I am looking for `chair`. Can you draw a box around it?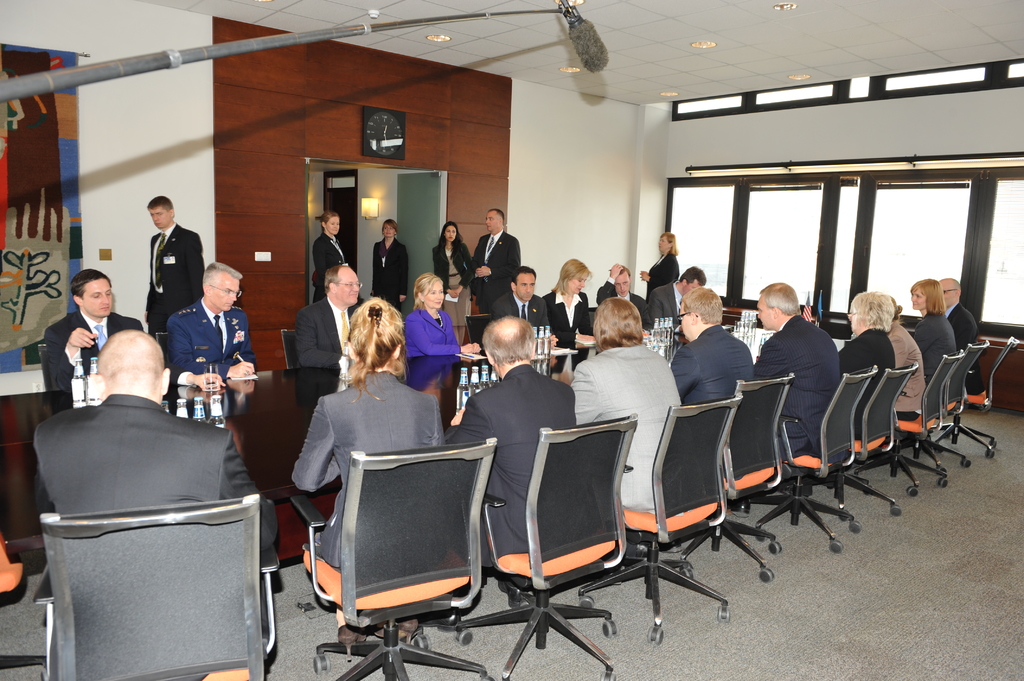
Sure, the bounding box is 740:366:877:555.
